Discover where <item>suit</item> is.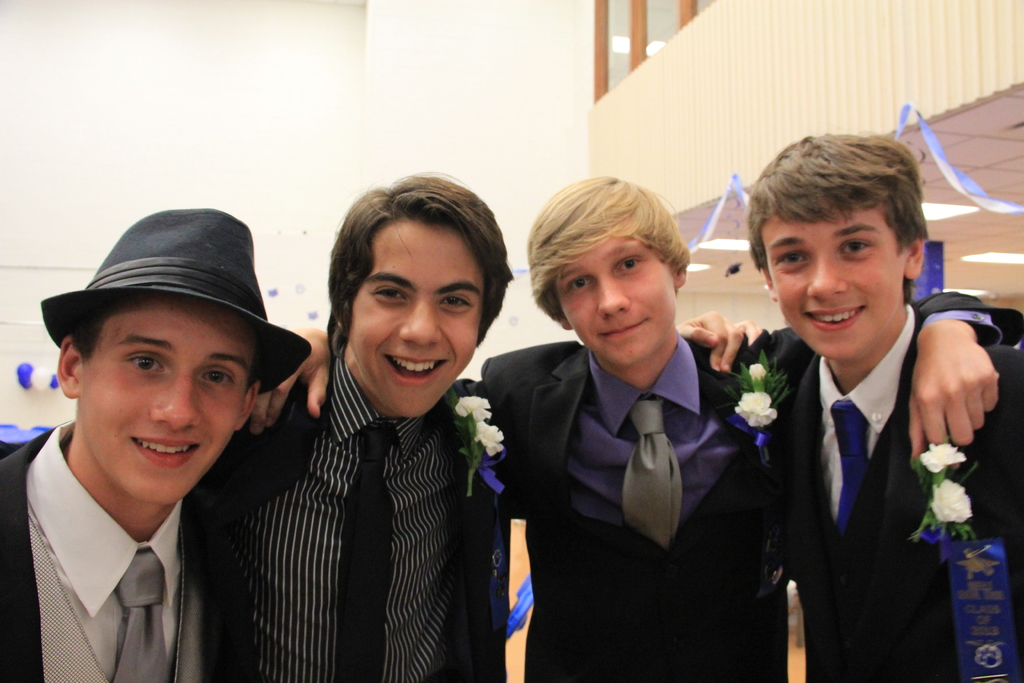
Discovered at 485:231:809:668.
